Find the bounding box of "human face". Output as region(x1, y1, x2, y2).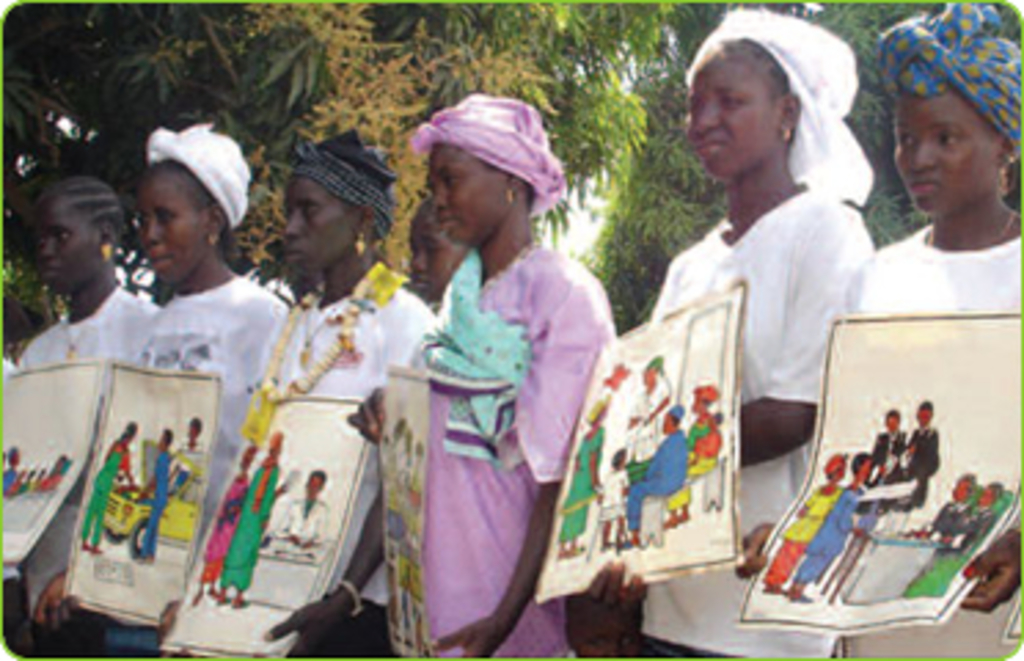
region(418, 132, 509, 242).
